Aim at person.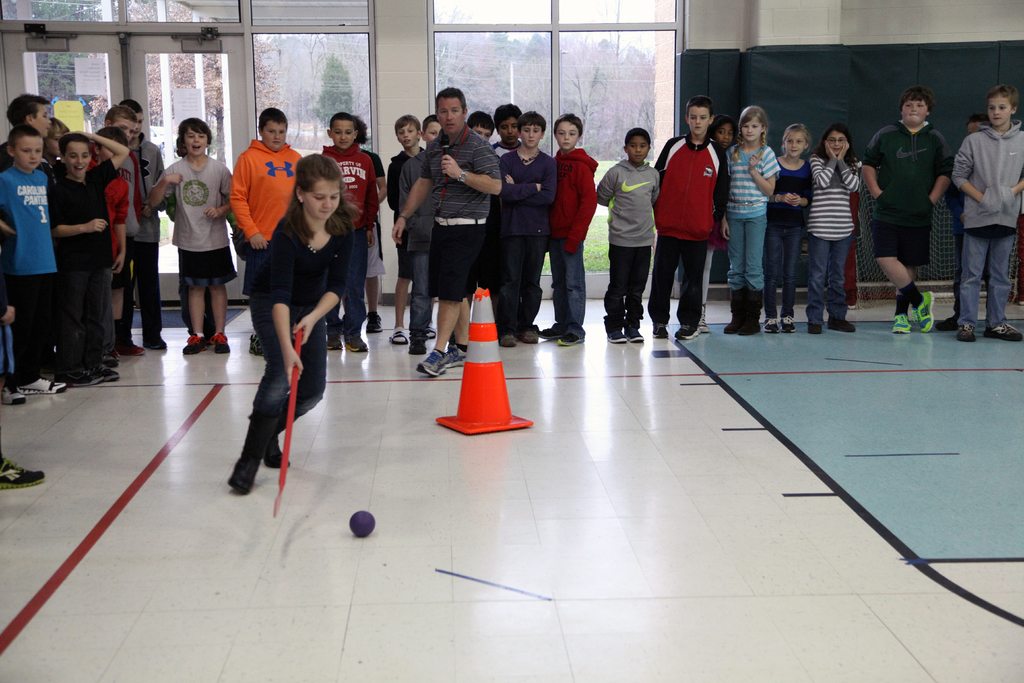
Aimed at x1=726 y1=113 x2=784 y2=323.
